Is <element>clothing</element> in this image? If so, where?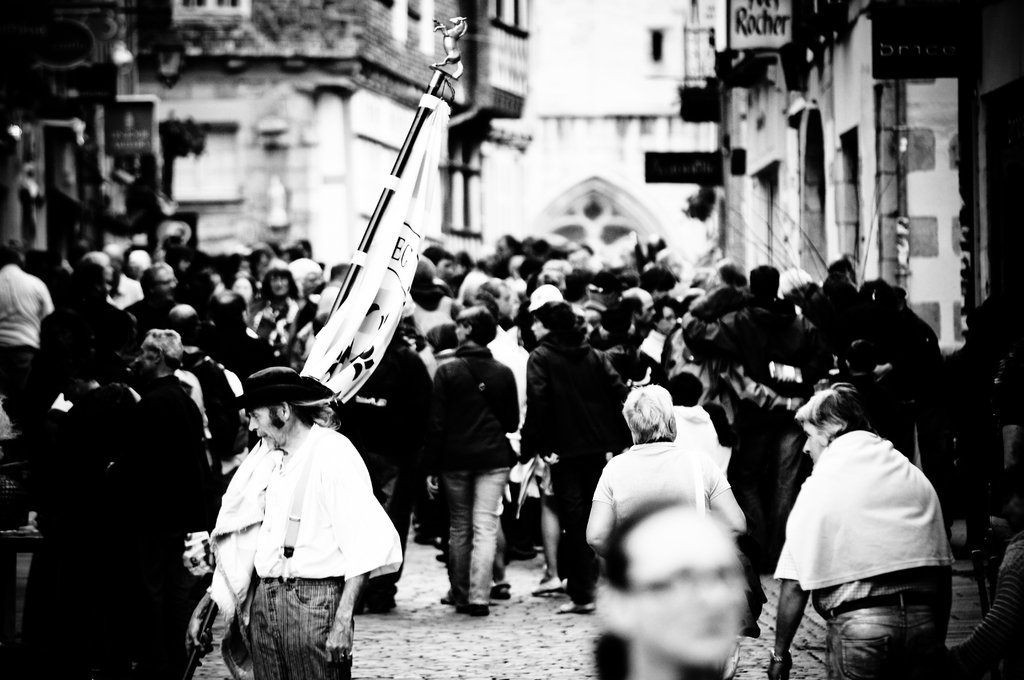
Yes, at left=34, top=426, right=78, bottom=679.
